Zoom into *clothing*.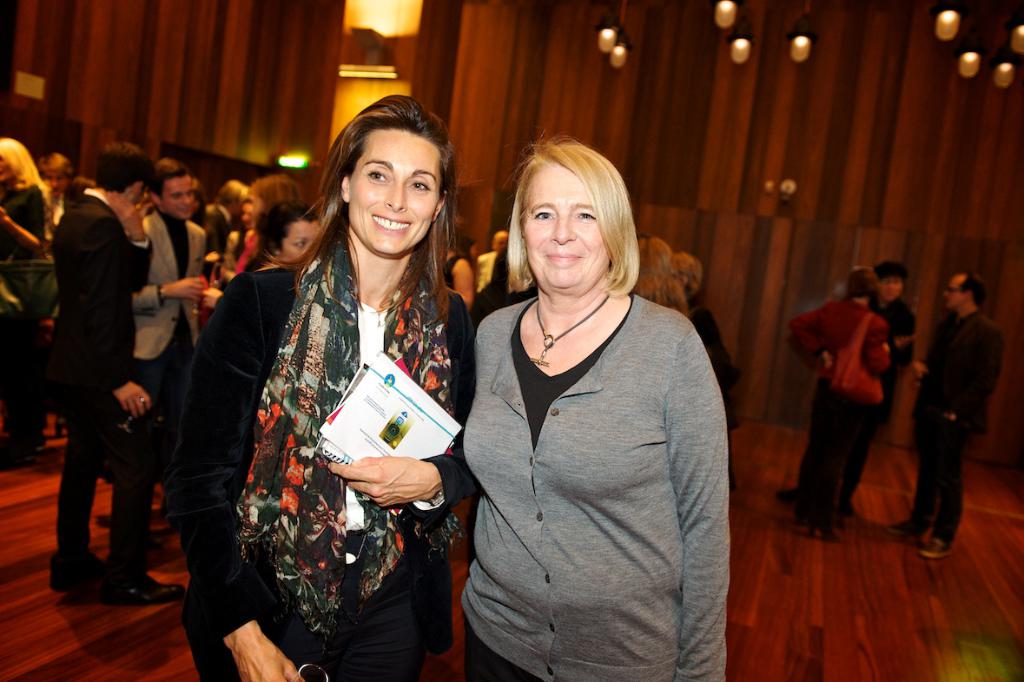
Zoom target: (left=796, top=301, right=902, bottom=534).
